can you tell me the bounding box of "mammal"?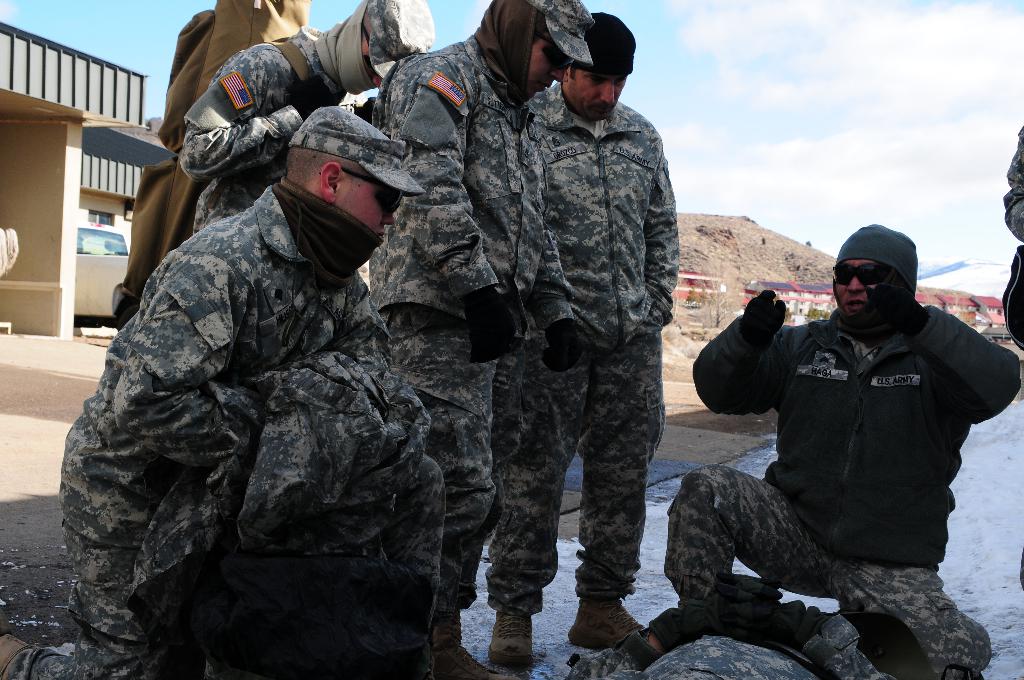
<bbox>176, 0, 432, 236</bbox>.
